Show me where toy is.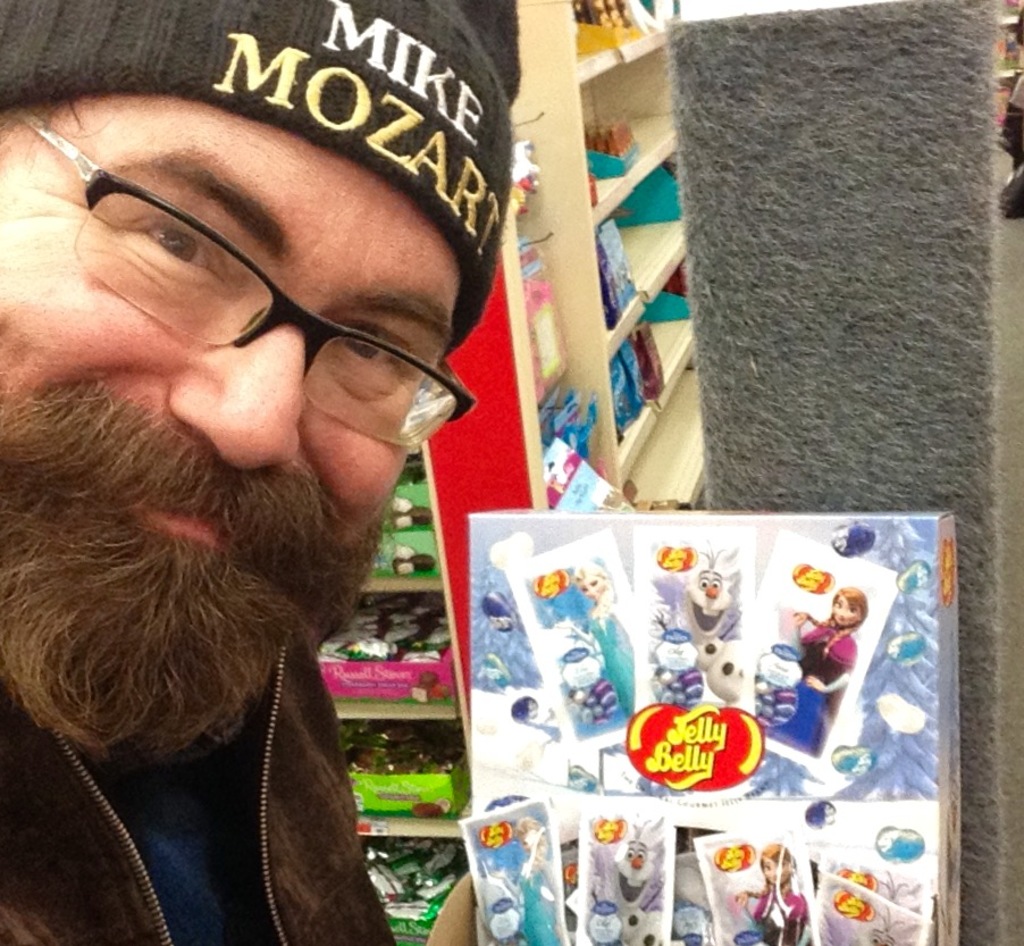
toy is at bbox(470, 823, 554, 945).
